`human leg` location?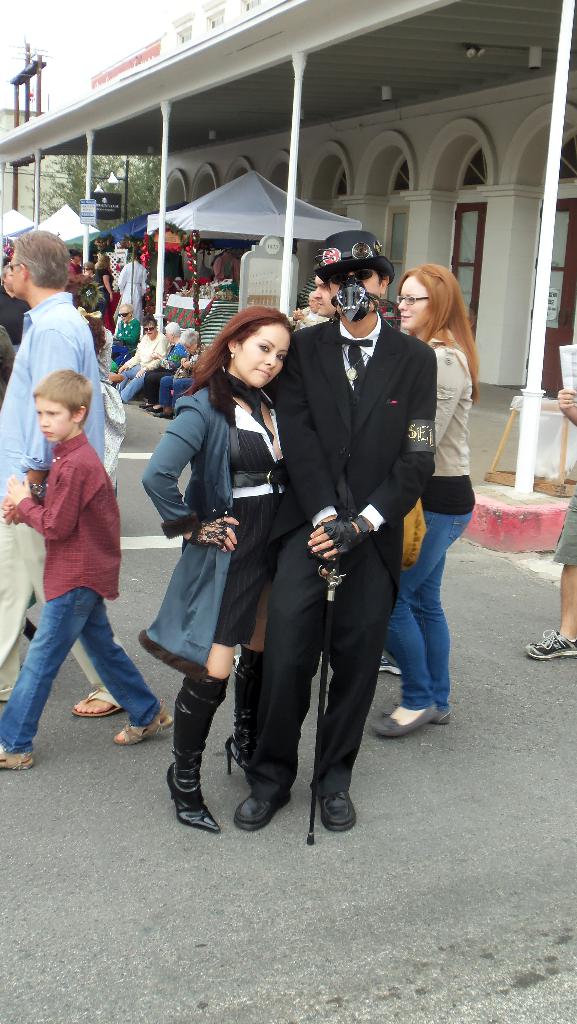
x1=380, y1=500, x2=462, y2=729
